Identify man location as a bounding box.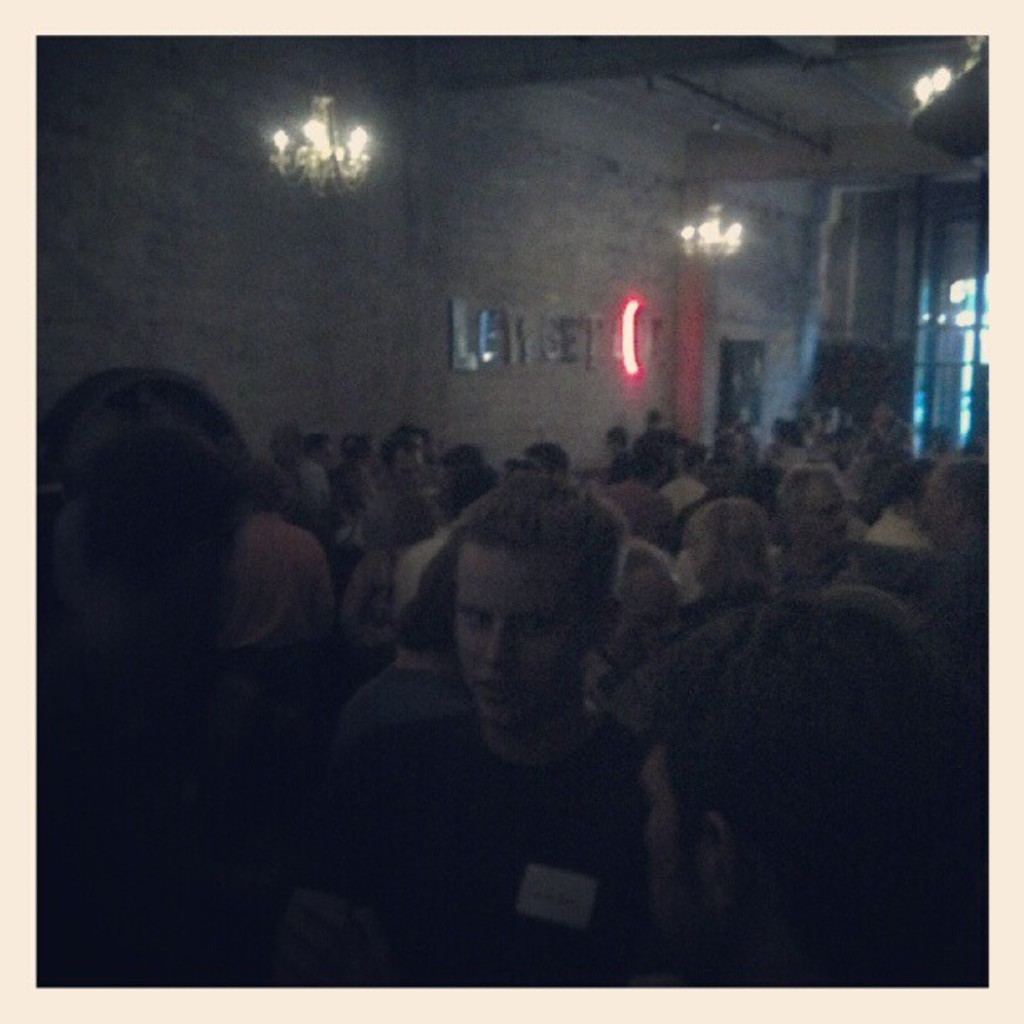
<box>599,562,949,989</box>.
